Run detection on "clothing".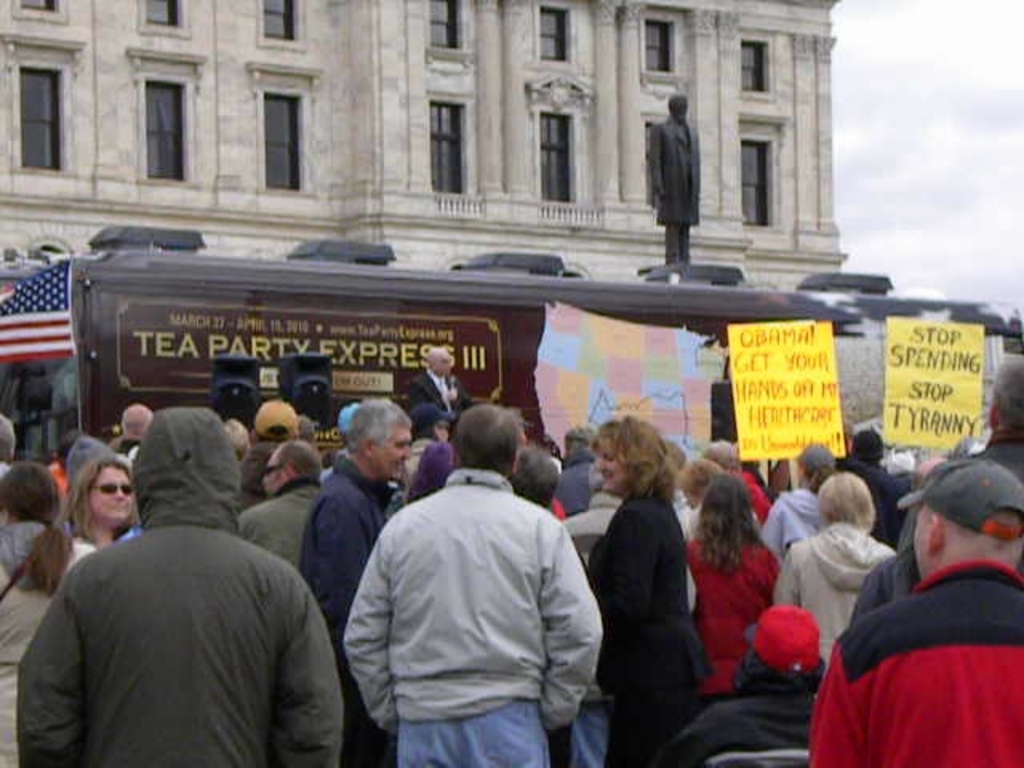
Result: {"x1": 680, "y1": 542, "x2": 779, "y2": 683}.
